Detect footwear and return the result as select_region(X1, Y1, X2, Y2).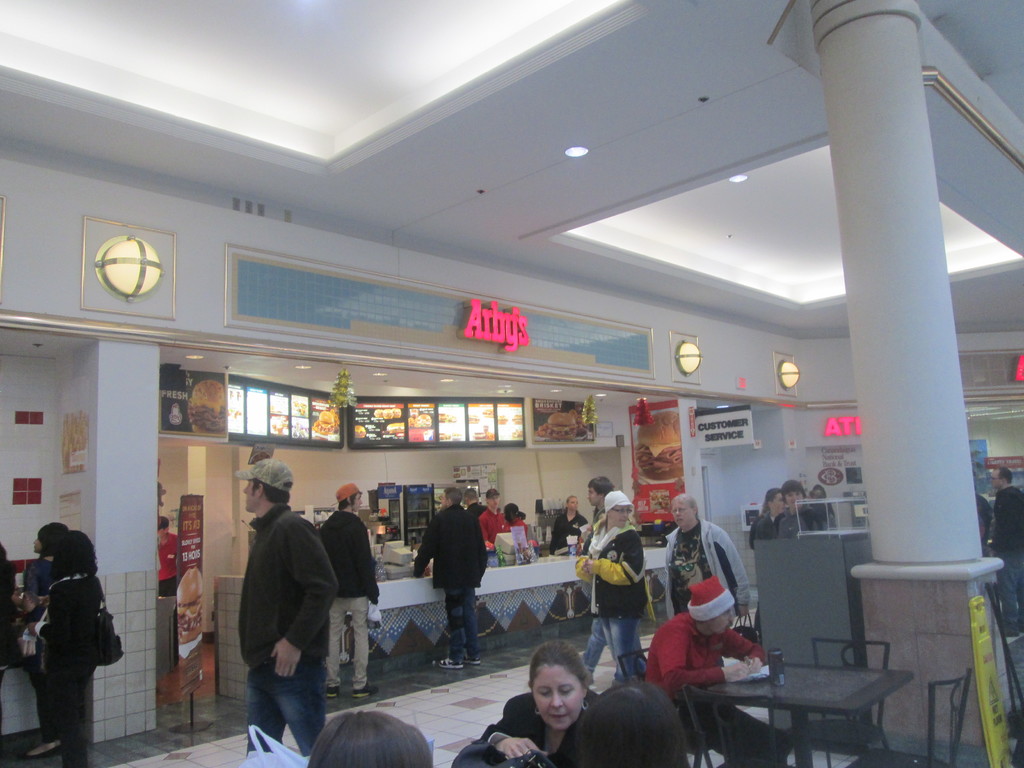
select_region(53, 739, 63, 755).
